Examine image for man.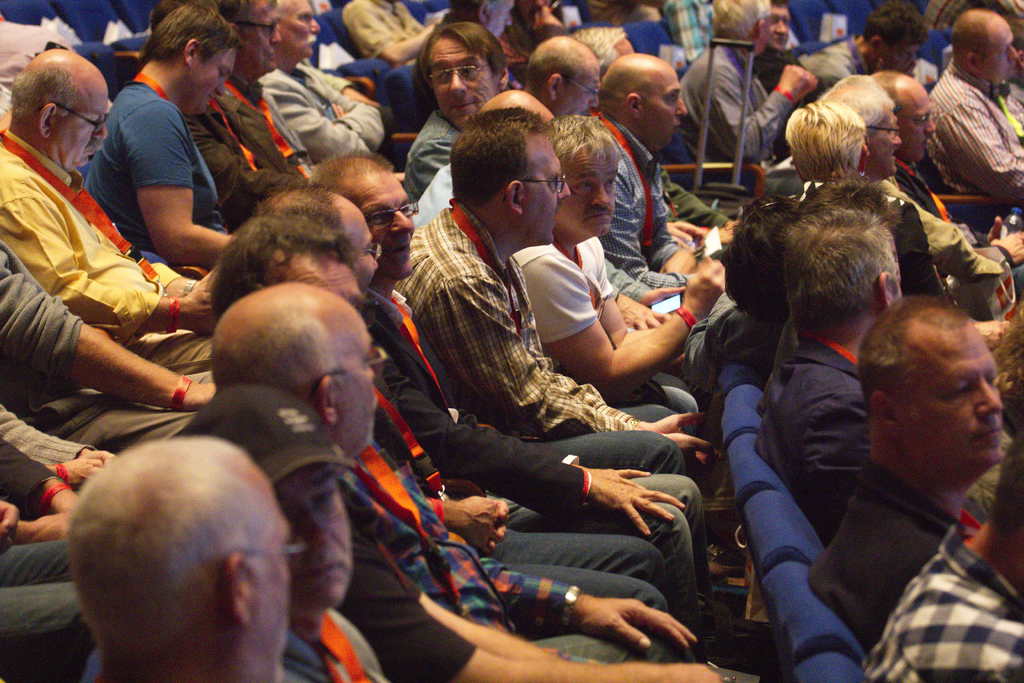
Examination result: box(19, 33, 263, 418).
